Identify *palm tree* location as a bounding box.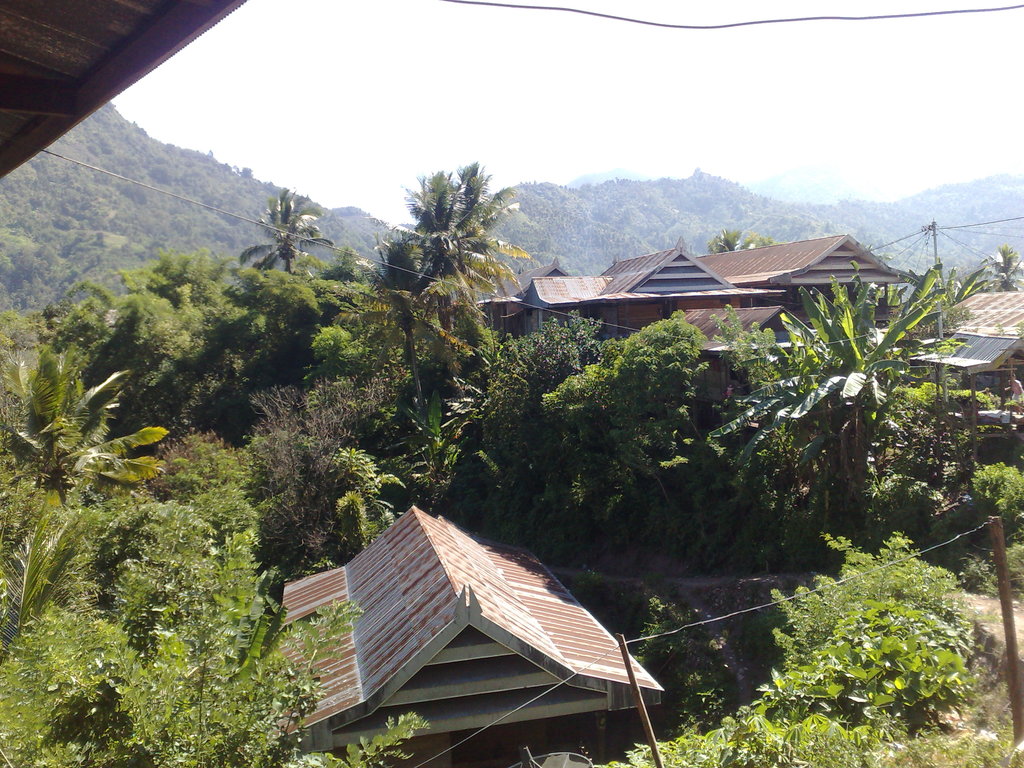
376/184/511/440.
